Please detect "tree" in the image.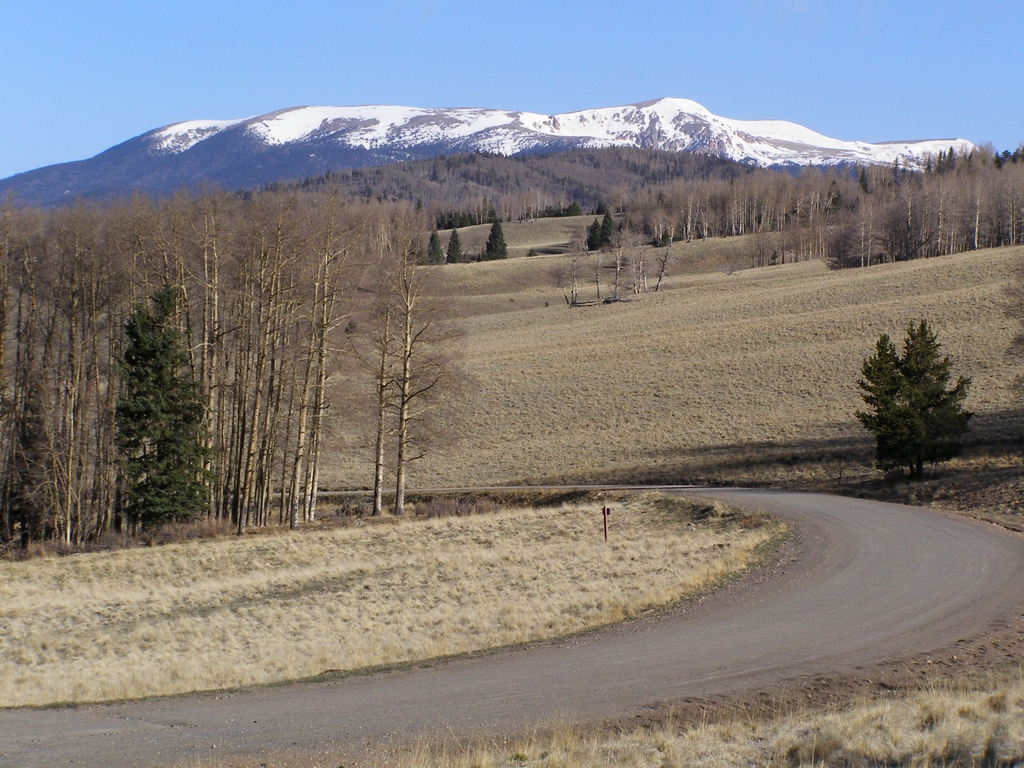
[x1=603, y1=209, x2=620, y2=246].
